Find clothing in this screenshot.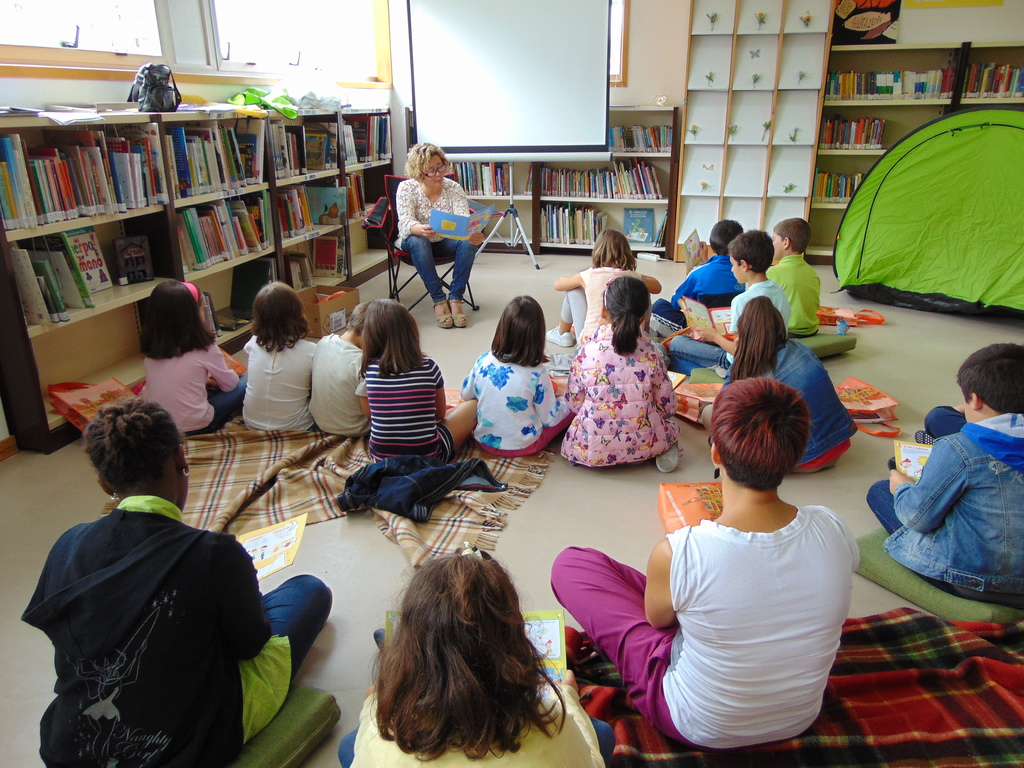
The bounding box for clothing is 578,269,646,346.
